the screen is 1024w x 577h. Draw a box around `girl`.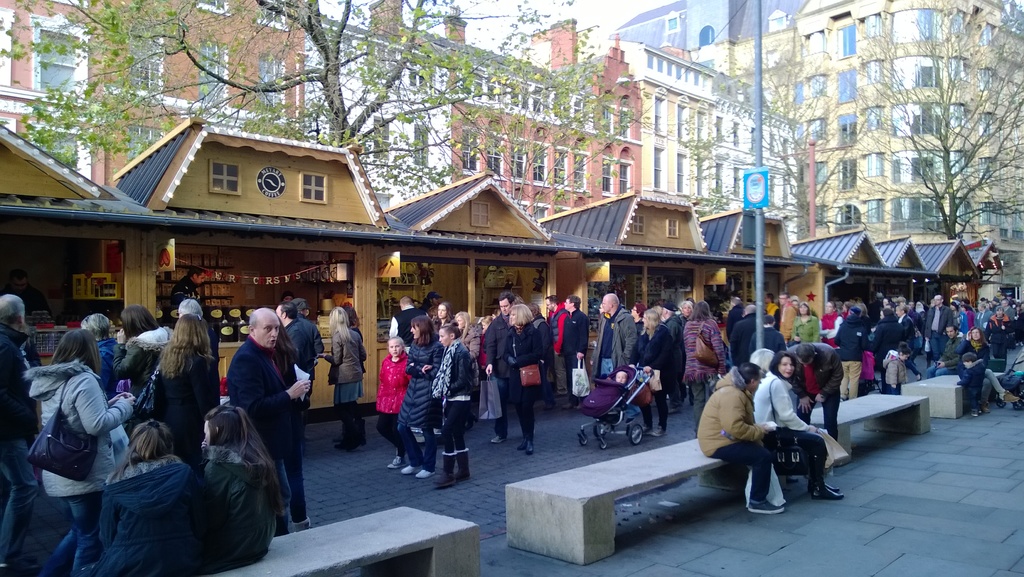
locate(18, 326, 141, 576).
